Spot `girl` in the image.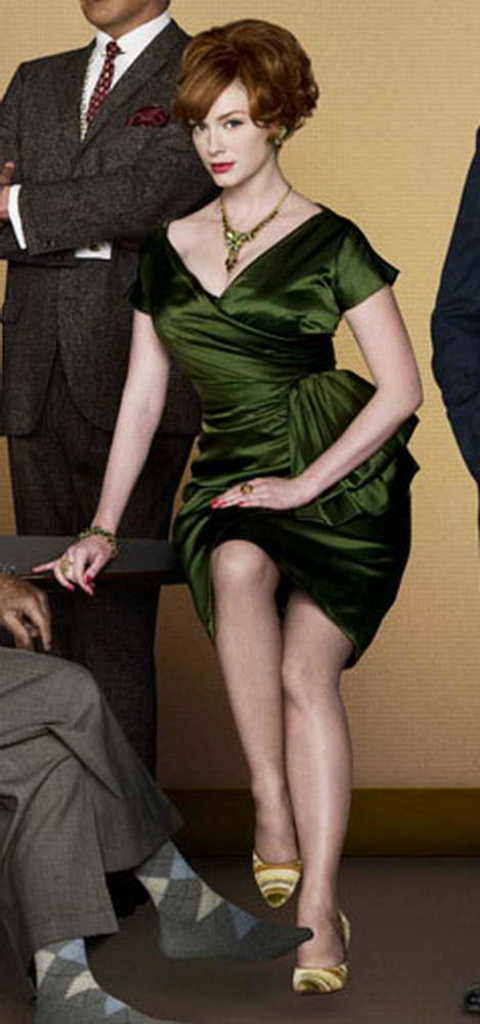
`girl` found at 30 13 426 1000.
